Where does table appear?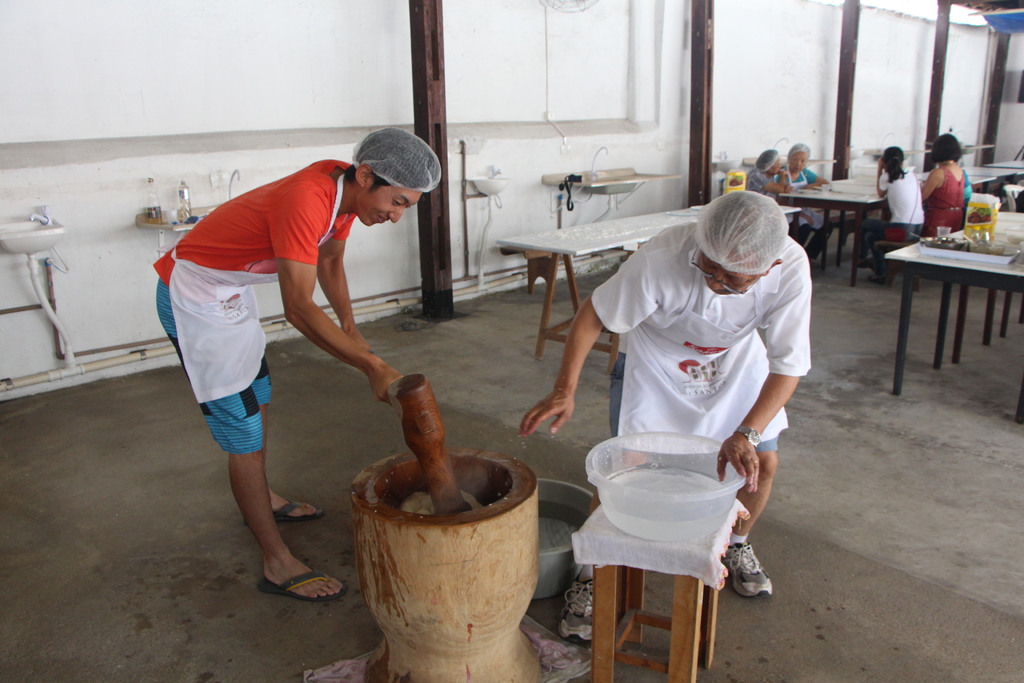
Appears at bbox(781, 171, 1021, 281).
